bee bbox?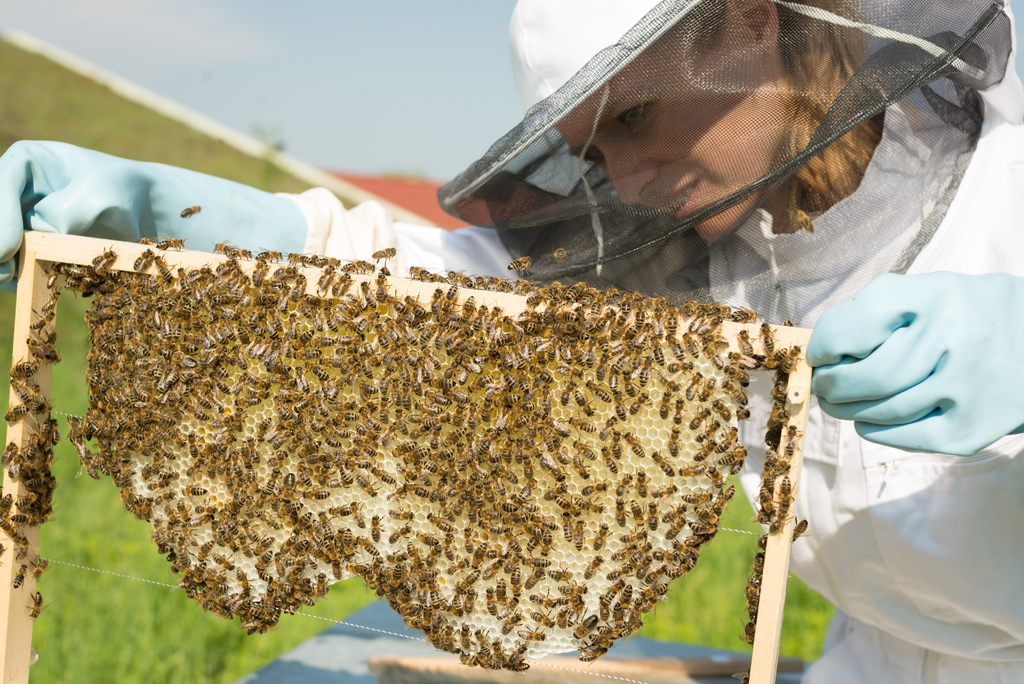
[477, 424, 499, 457]
